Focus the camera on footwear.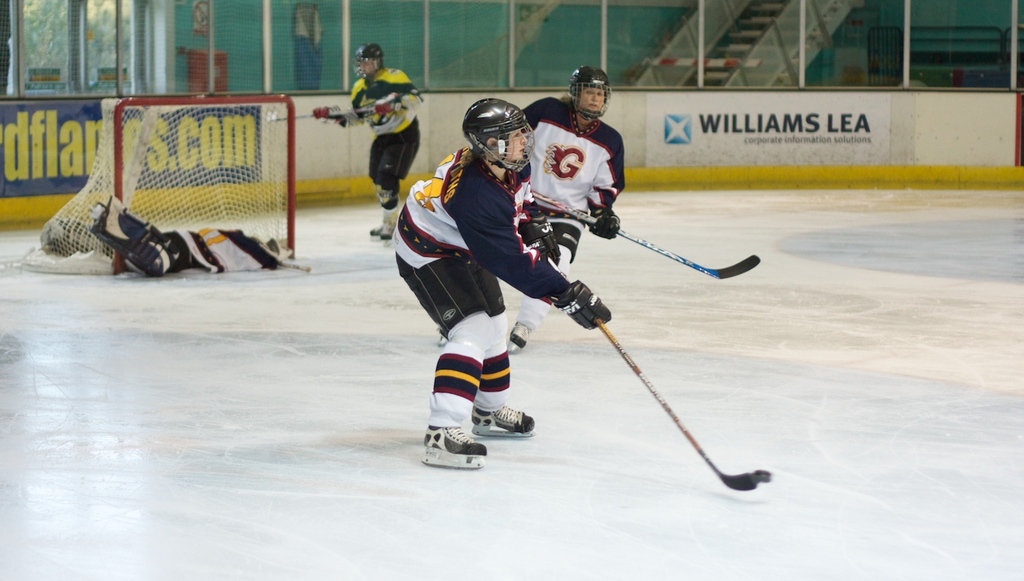
Focus region: l=367, t=225, r=382, b=235.
